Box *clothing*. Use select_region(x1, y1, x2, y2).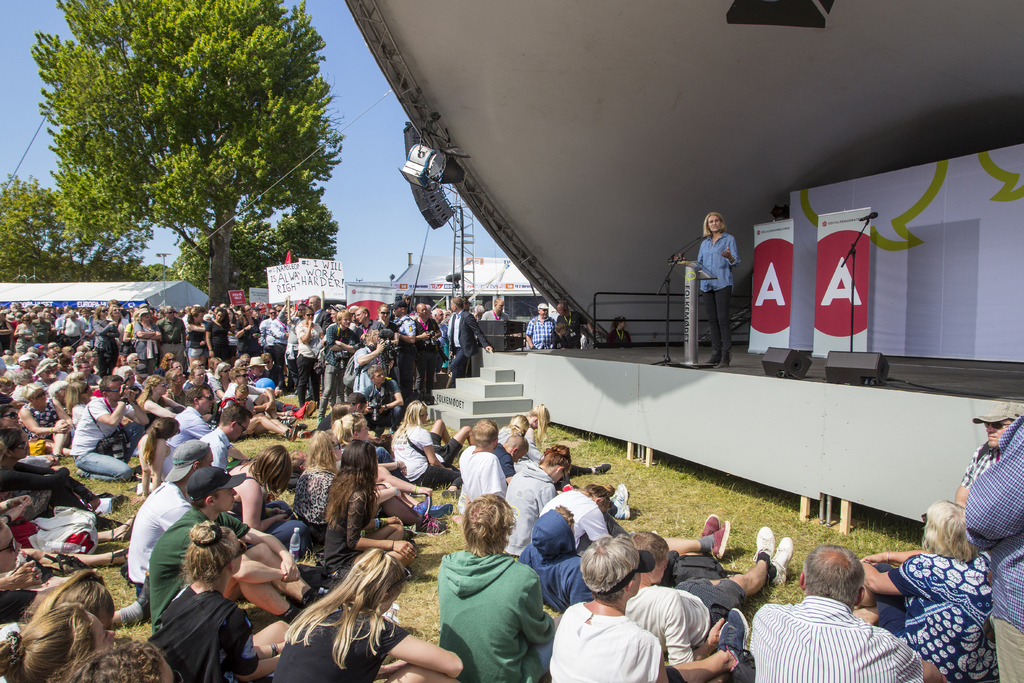
select_region(442, 310, 493, 375).
